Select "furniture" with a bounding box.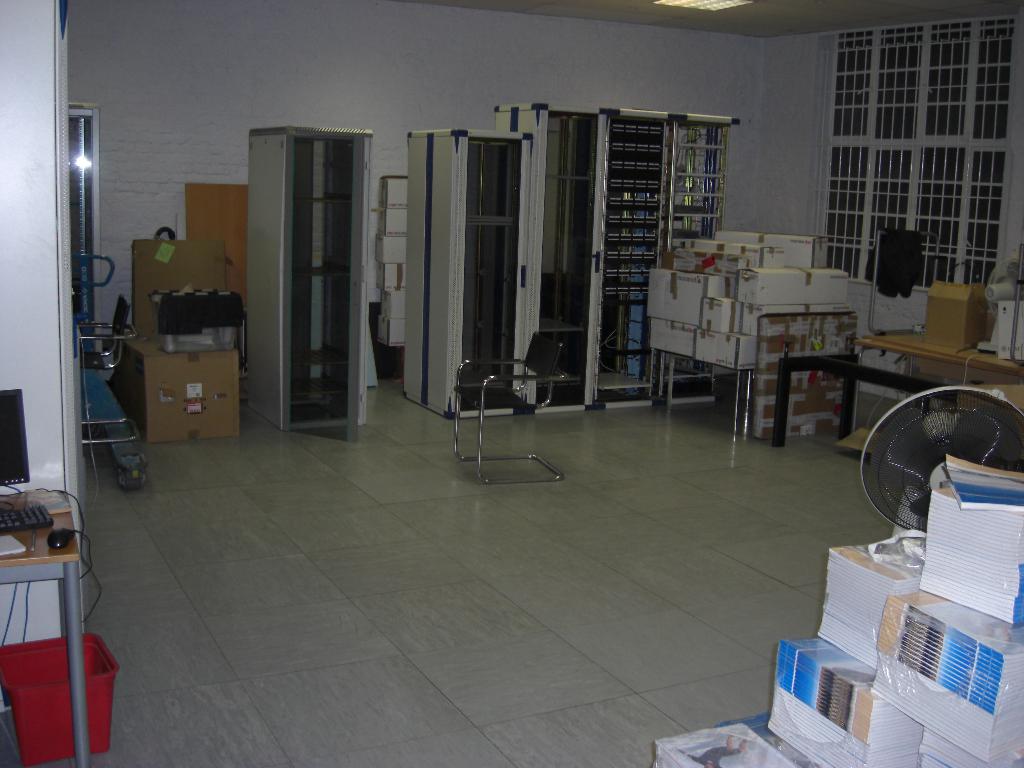
rect(668, 352, 755, 441).
